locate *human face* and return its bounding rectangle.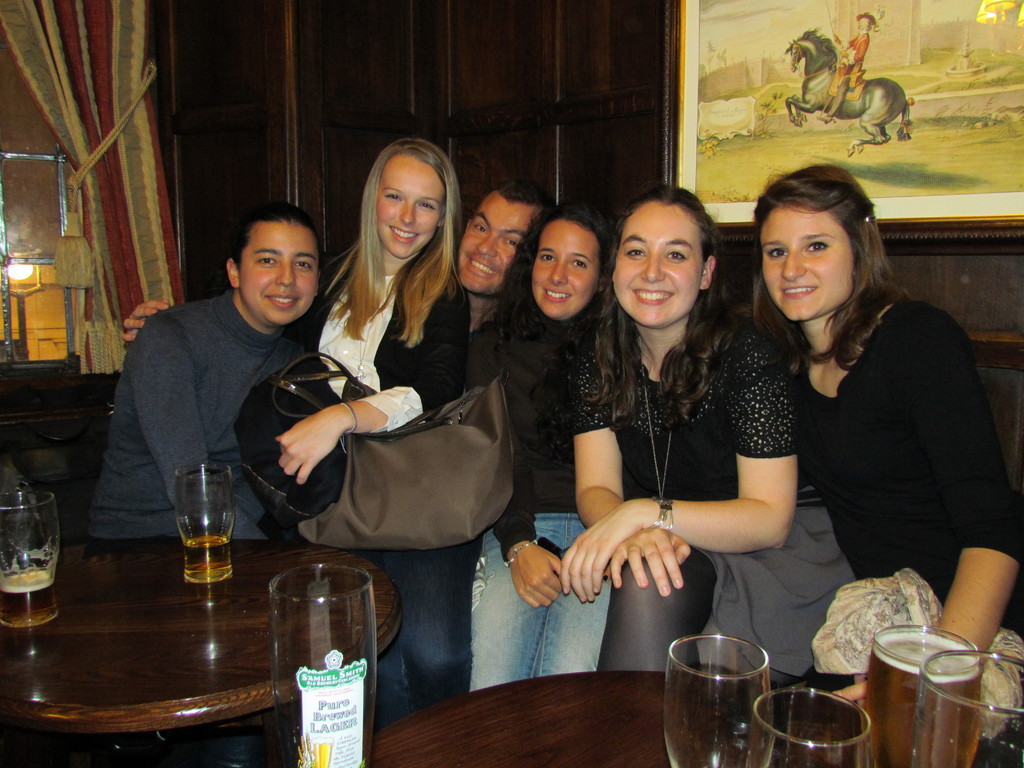
rect(376, 153, 442, 259).
